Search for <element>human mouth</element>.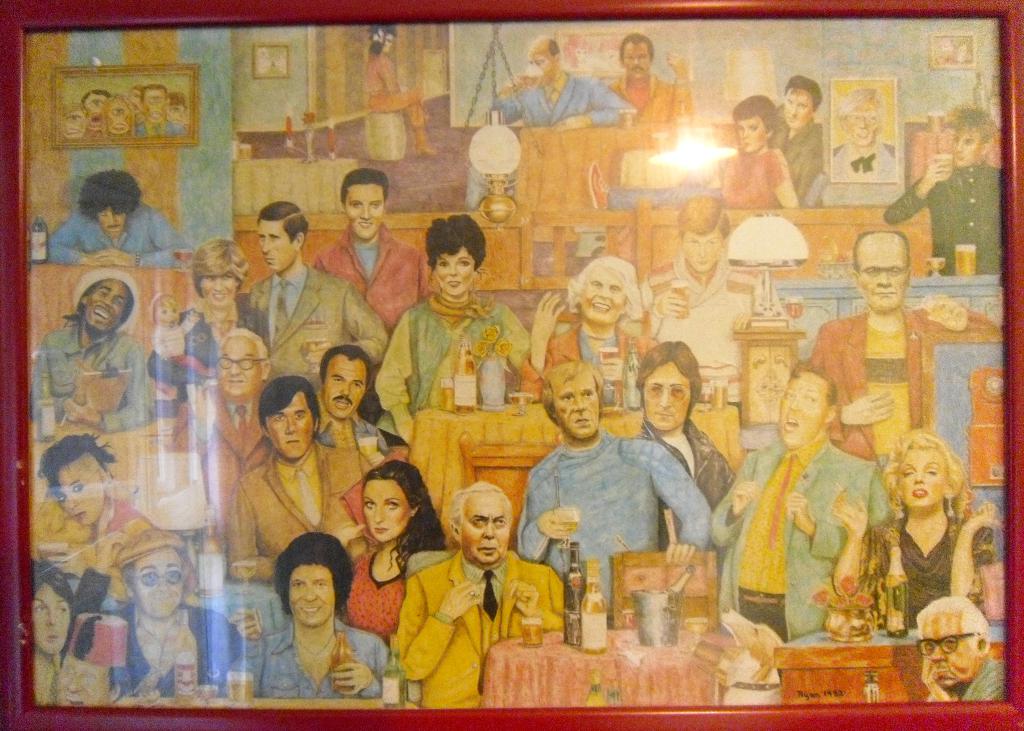
Found at x1=72, y1=510, x2=85, y2=524.
